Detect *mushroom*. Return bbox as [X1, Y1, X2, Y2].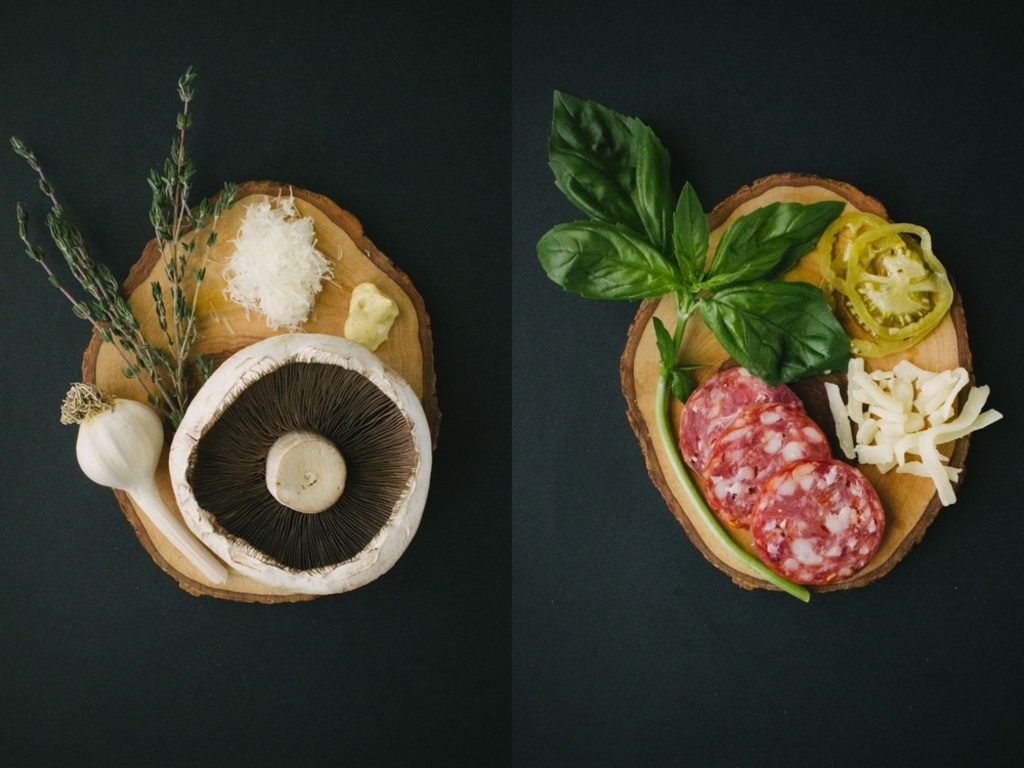
[156, 333, 426, 590].
